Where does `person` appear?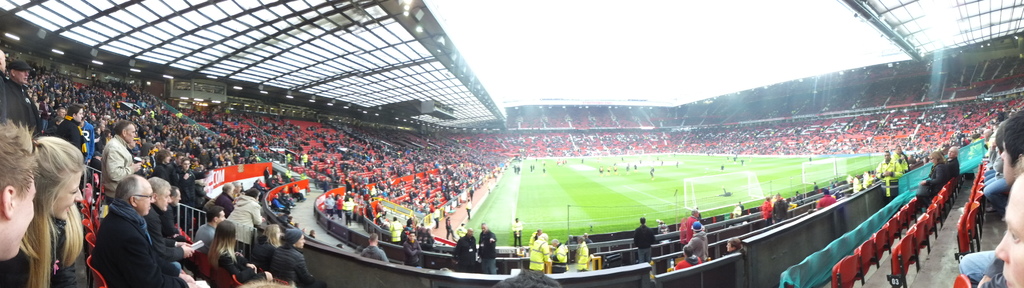
Appears at <region>359, 235, 390, 262</region>.
